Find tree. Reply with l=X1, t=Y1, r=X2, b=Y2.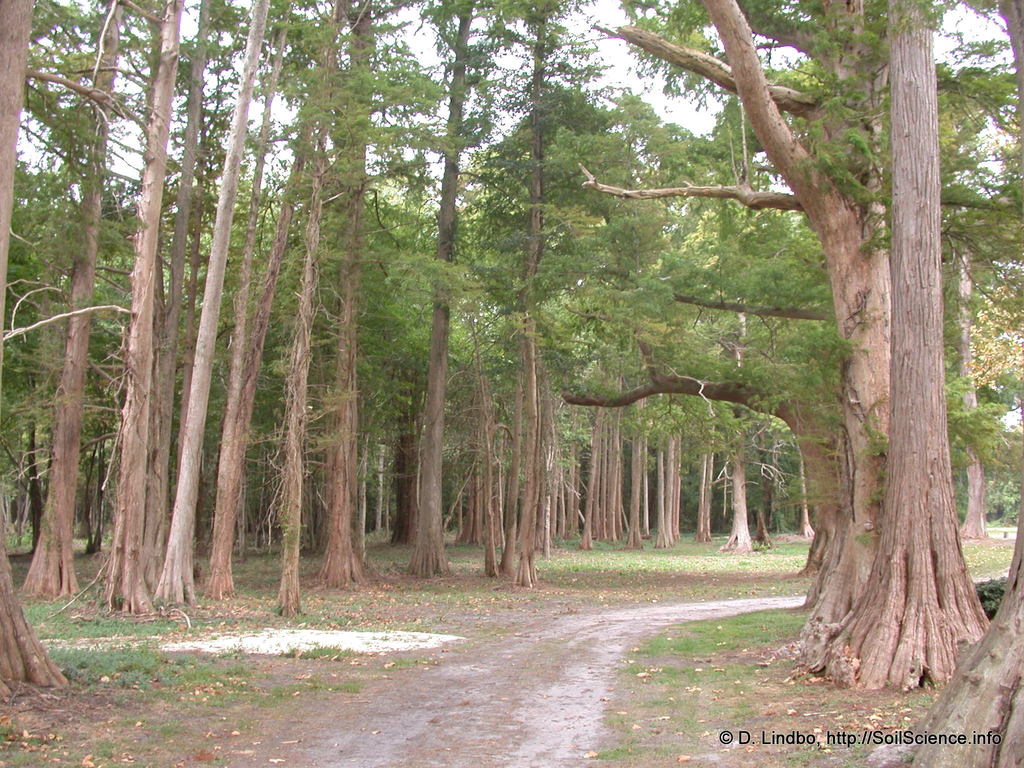
l=758, t=424, r=806, b=531.
